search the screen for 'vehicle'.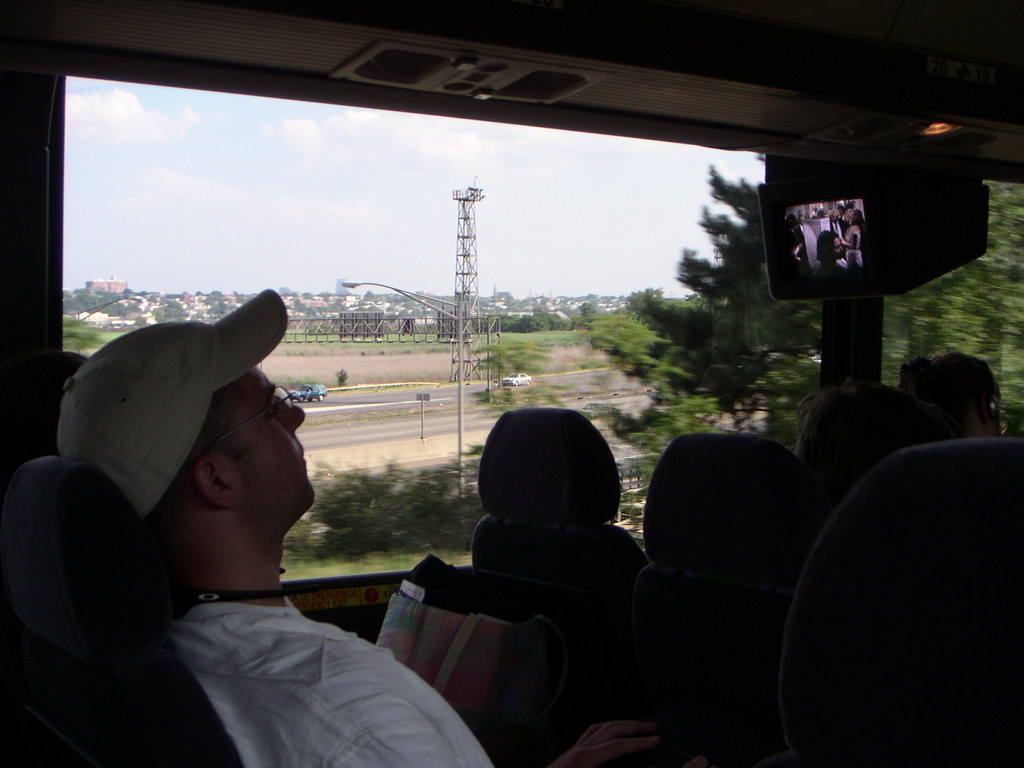
Found at crop(504, 367, 535, 385).
